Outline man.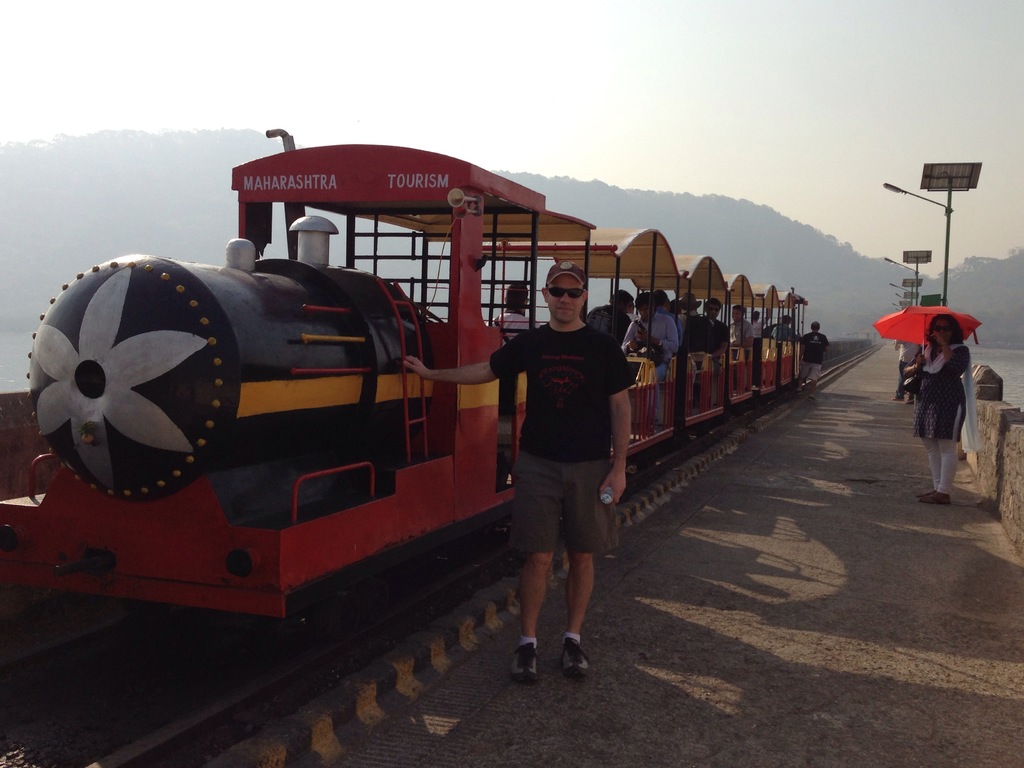
Outline: {"x1": 652, "y1": 289, "x2": 683, "y2": 345}.
